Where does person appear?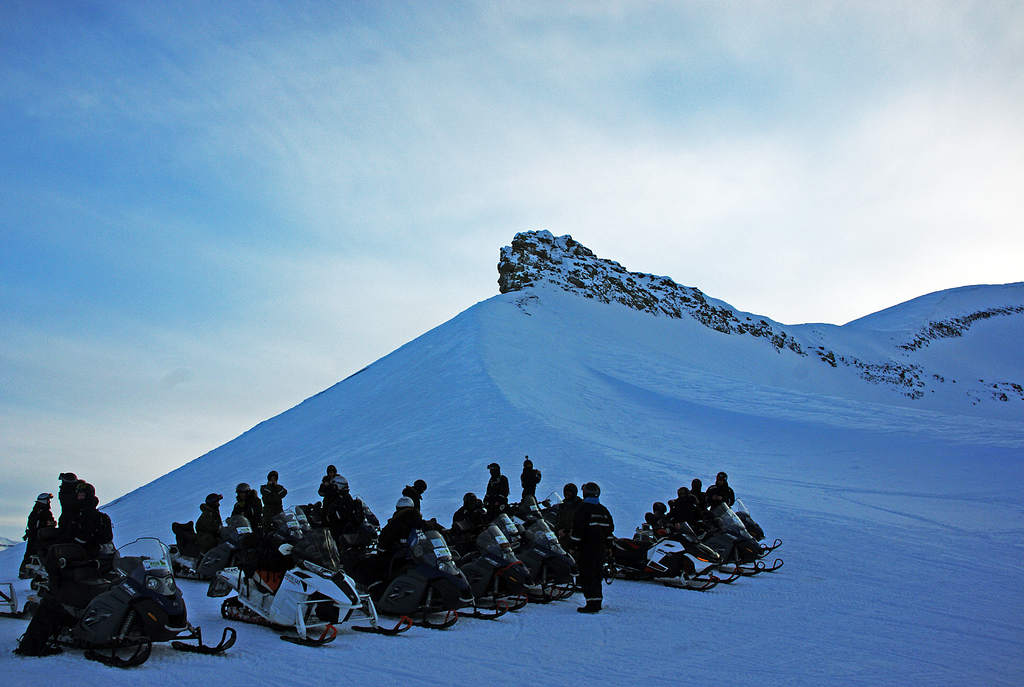
Appears at bbox=(452, 494, 490, 537).
